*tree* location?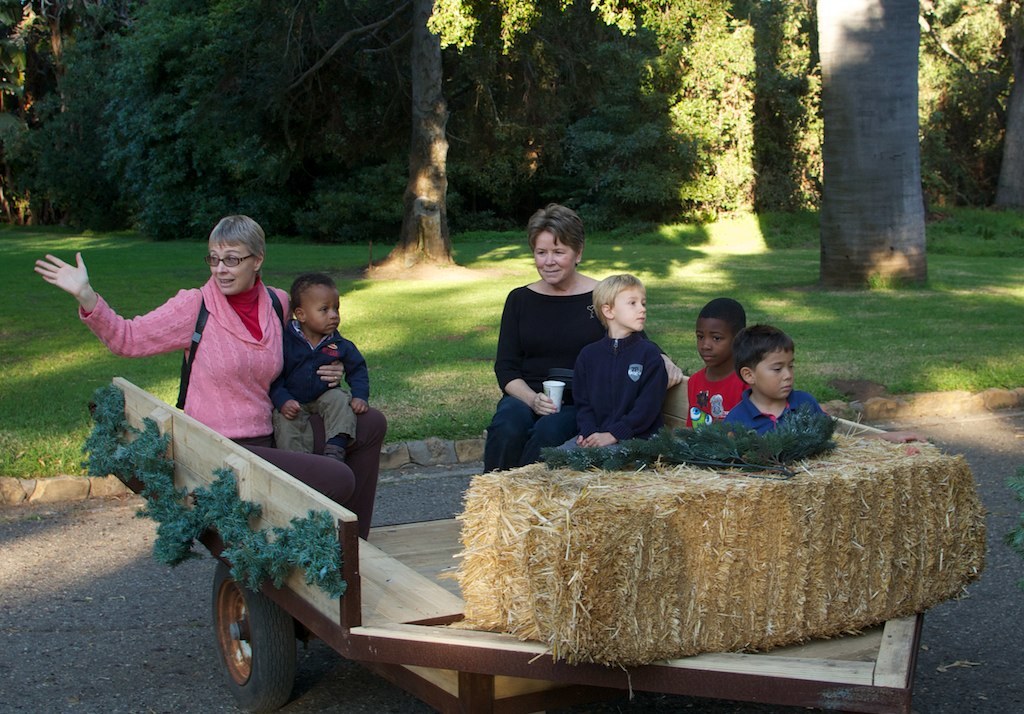
[923,0,1007,204]
